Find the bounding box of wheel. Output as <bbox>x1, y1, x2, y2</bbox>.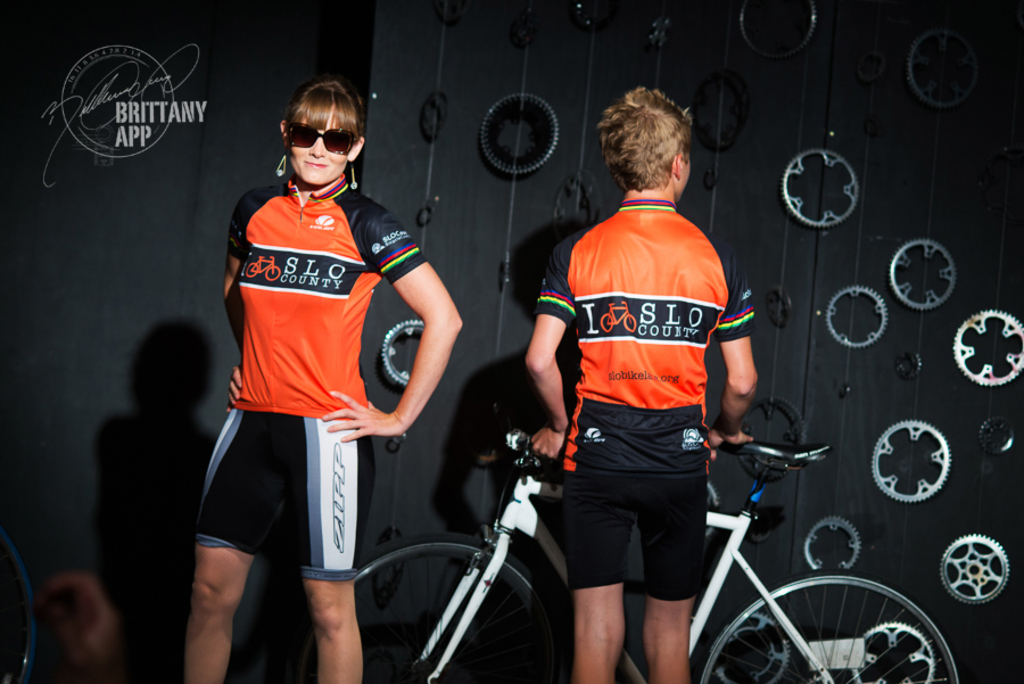
<bbox>366, 520, 547, 666</bbox>.
